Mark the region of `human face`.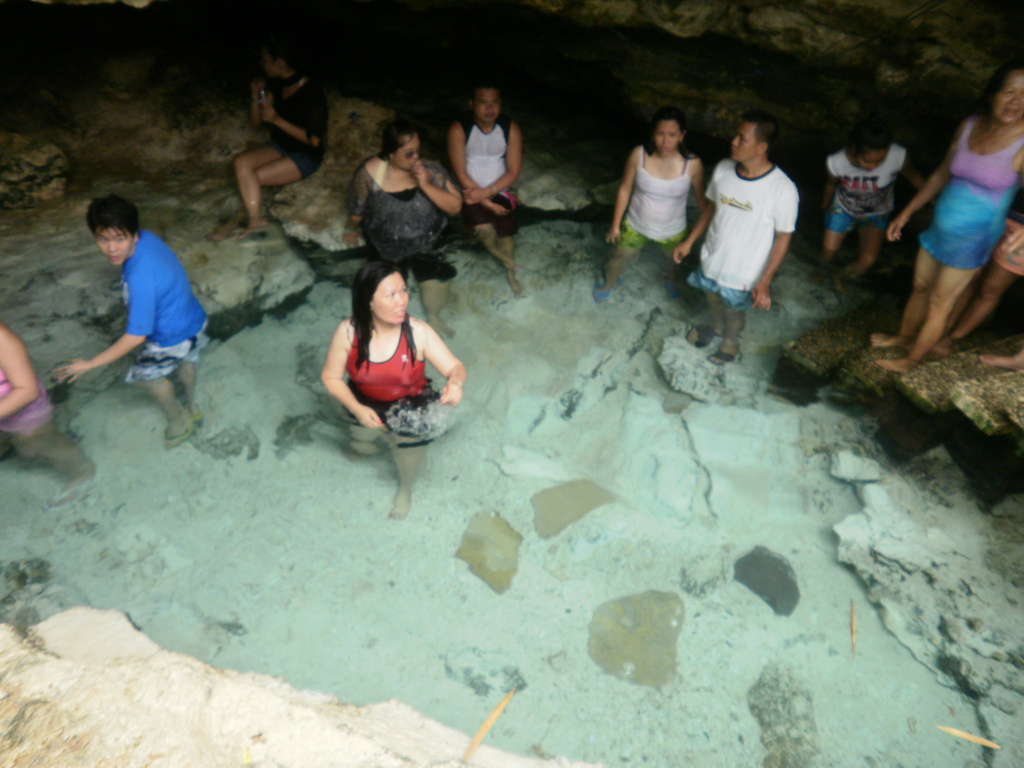
Region: 733 122 755 162.
